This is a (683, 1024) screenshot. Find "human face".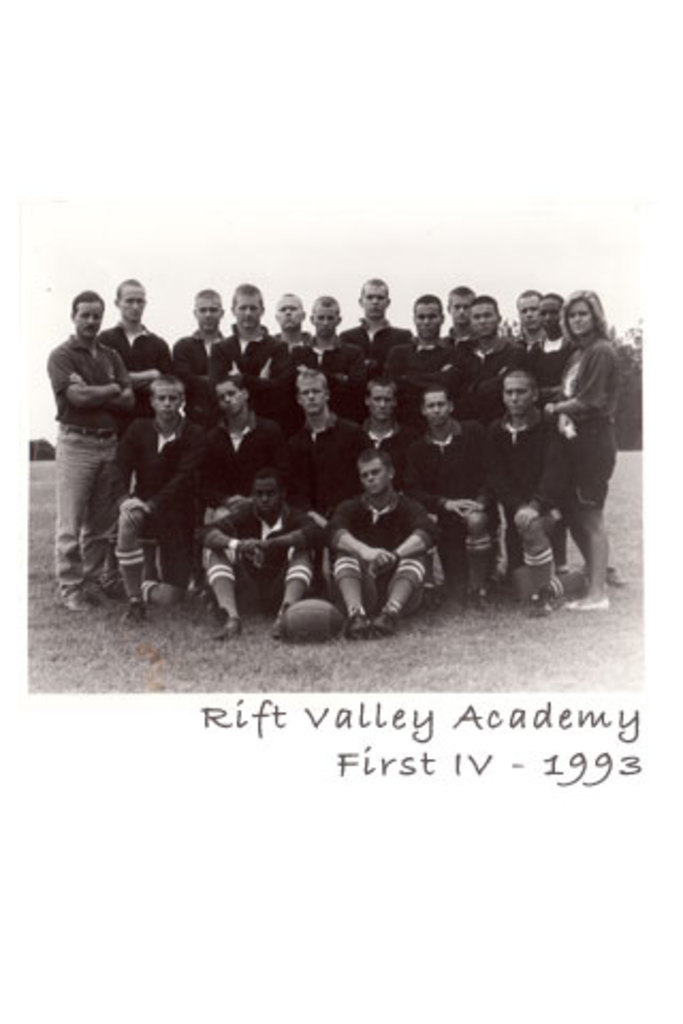
Bounding box: bbox(254, 480, 275, 516).
